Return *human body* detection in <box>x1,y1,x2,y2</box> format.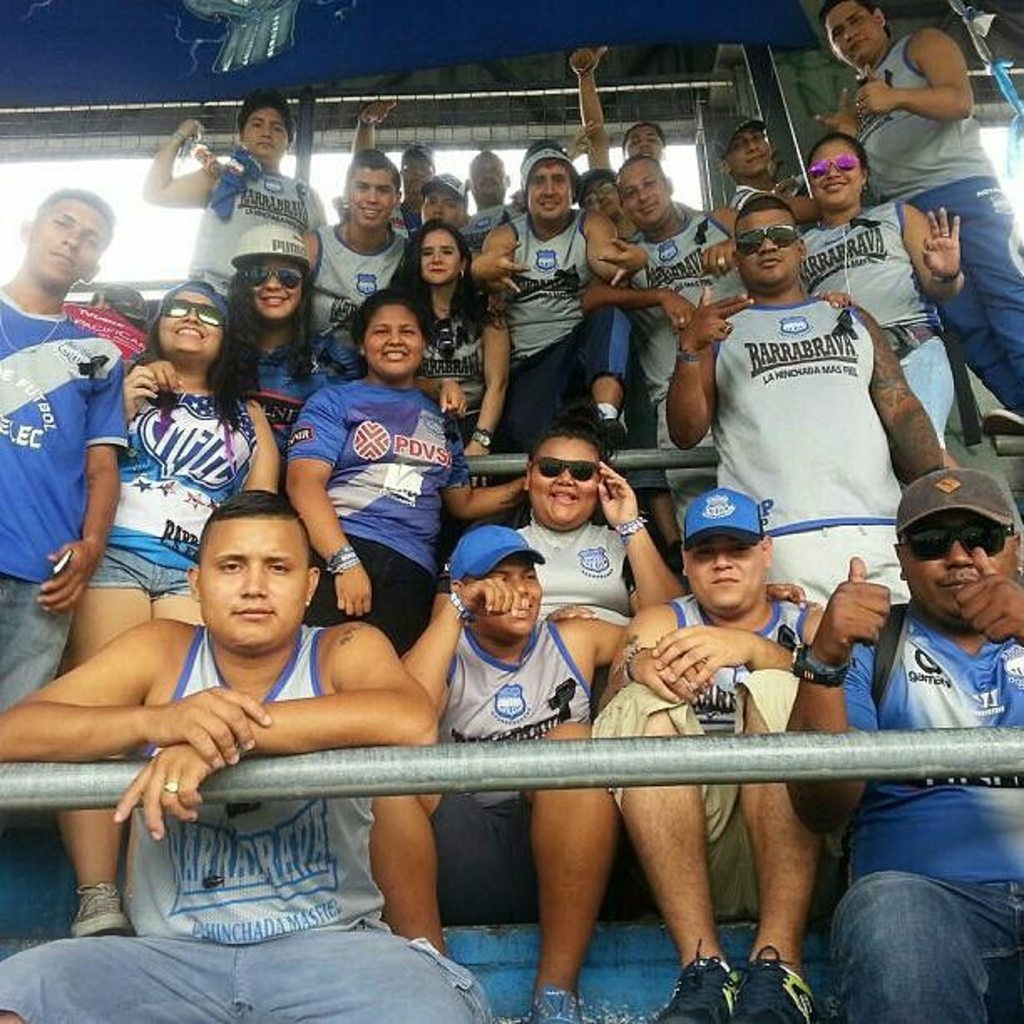
<box>0,284,125,704</box>.
